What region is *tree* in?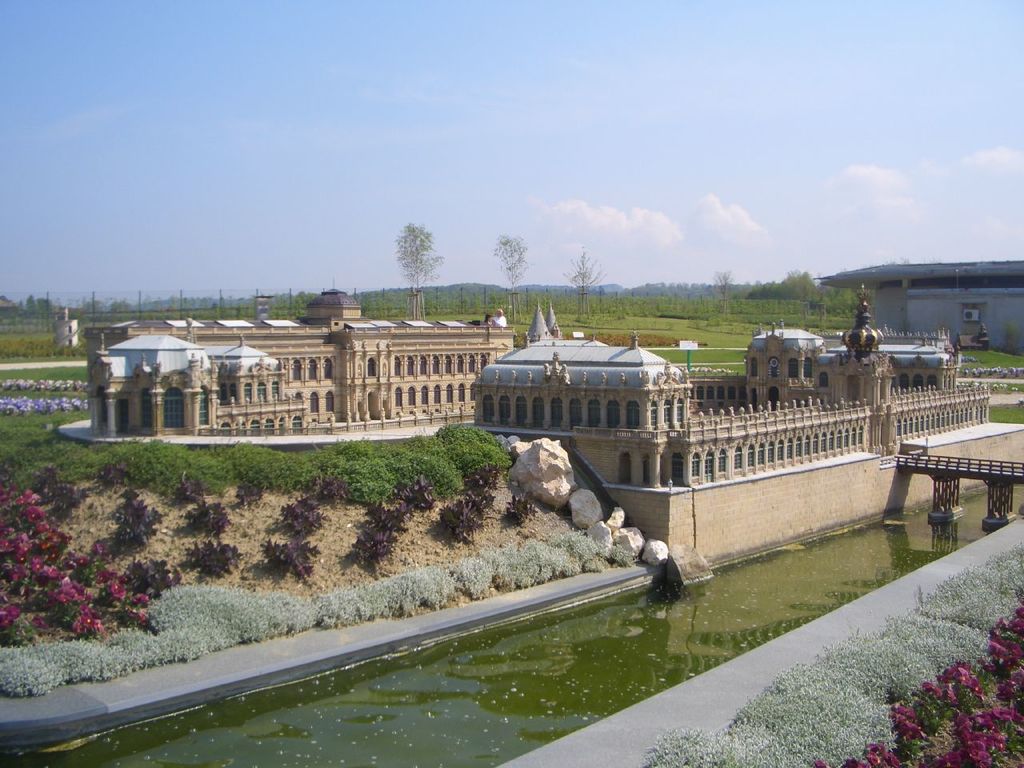
{"x1": 397, "y1": 225, "x2": 445, "y2": 318}.
